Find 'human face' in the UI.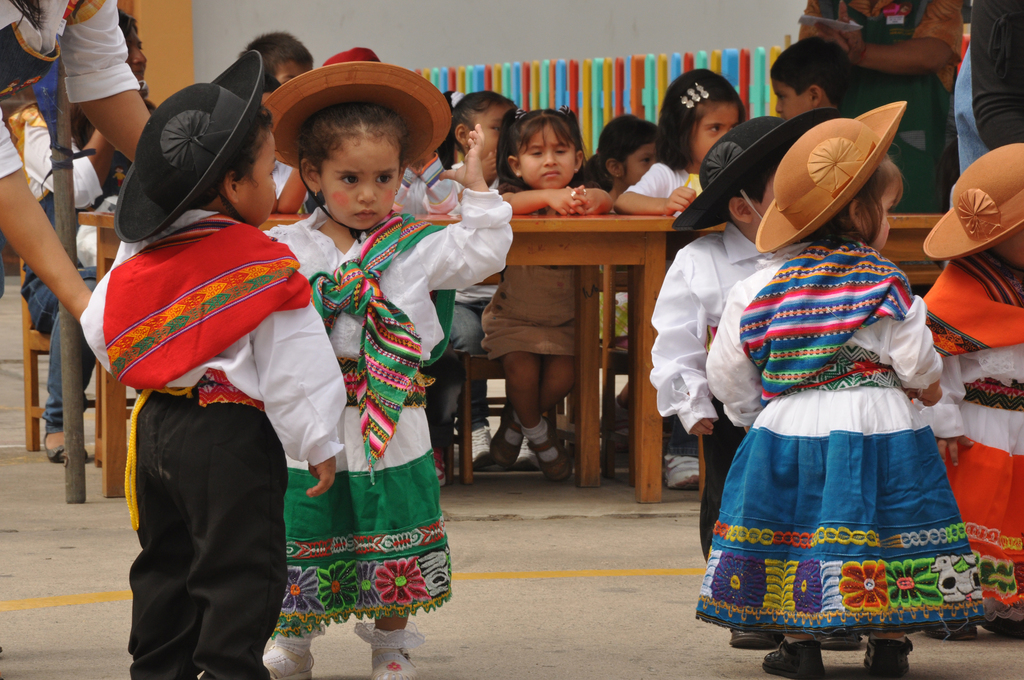
UI element at [x1=237, y1=129, x2=280, y2=226].
